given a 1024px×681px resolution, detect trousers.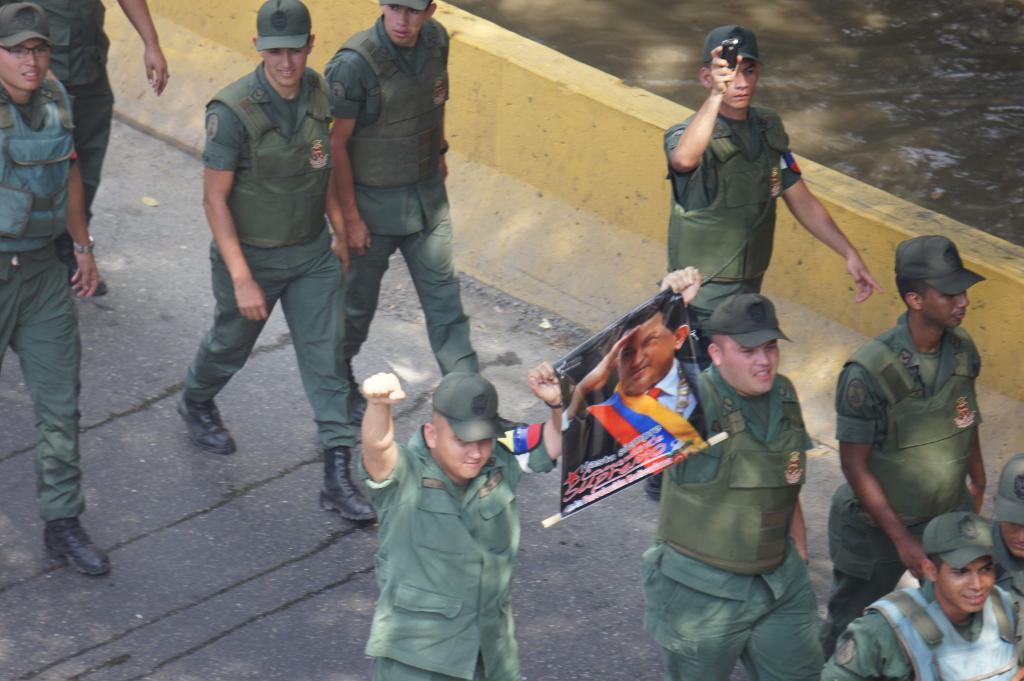
72,87,116,221.
